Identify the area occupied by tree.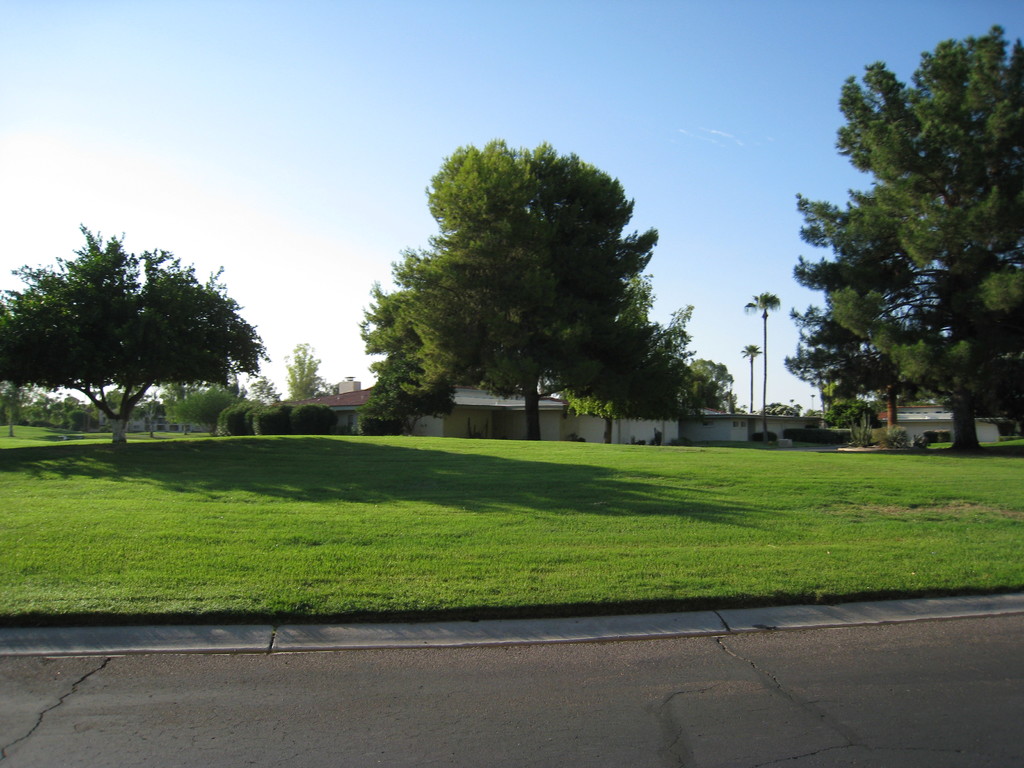
Area: region(280, 340, 321, 404).
